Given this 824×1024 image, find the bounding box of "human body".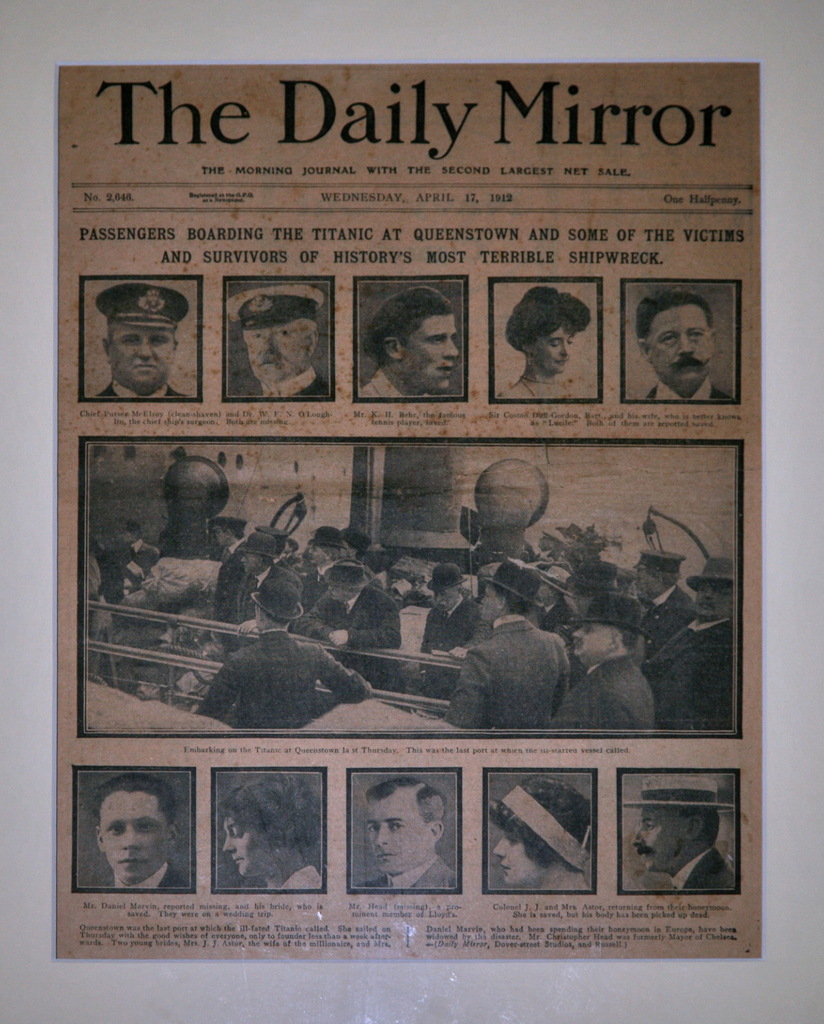
620 775 737 893.
